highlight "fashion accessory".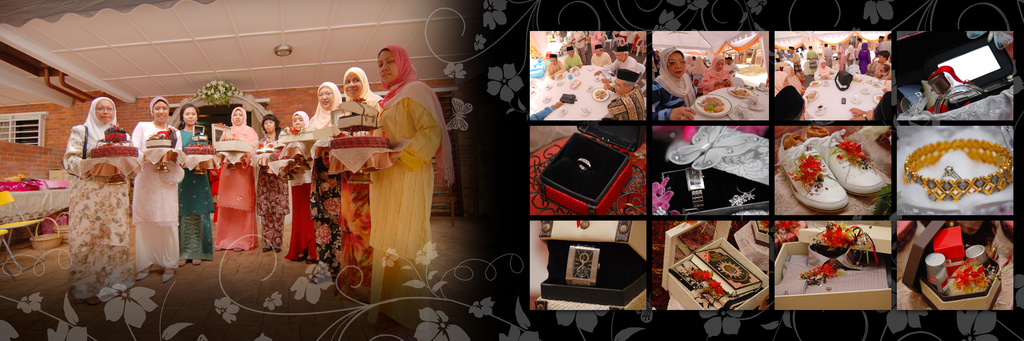
Highlighted region: bbox=[685, 164, 705, 212].
